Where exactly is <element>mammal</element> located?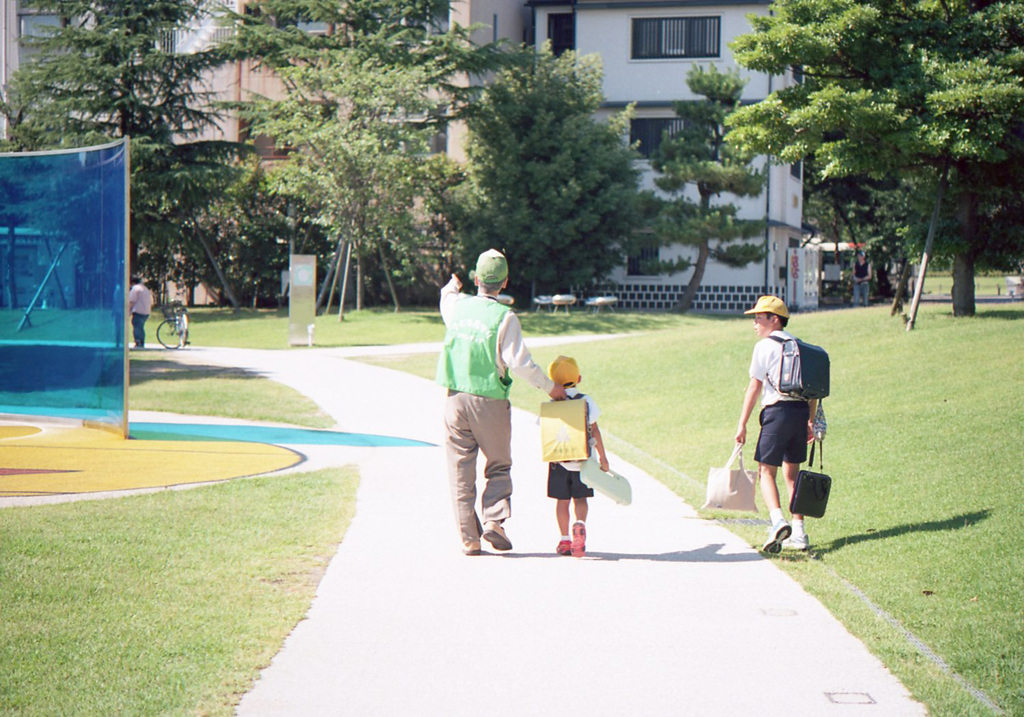
Its bounding box is crop(853, 251, 870, 305).
